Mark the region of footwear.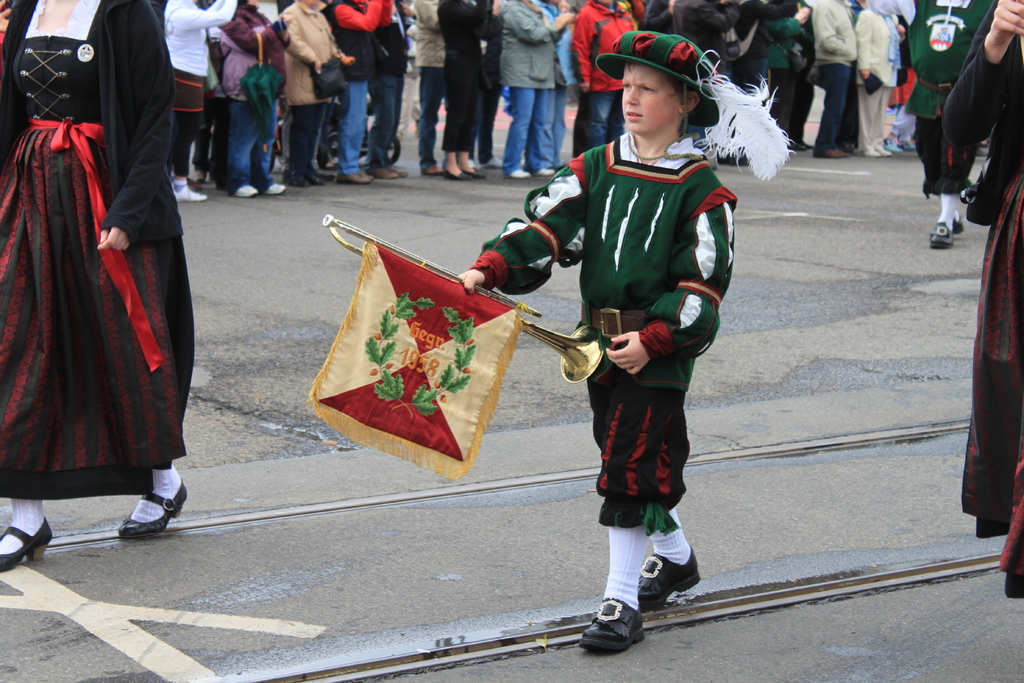
Region: [369,165,407,179].
